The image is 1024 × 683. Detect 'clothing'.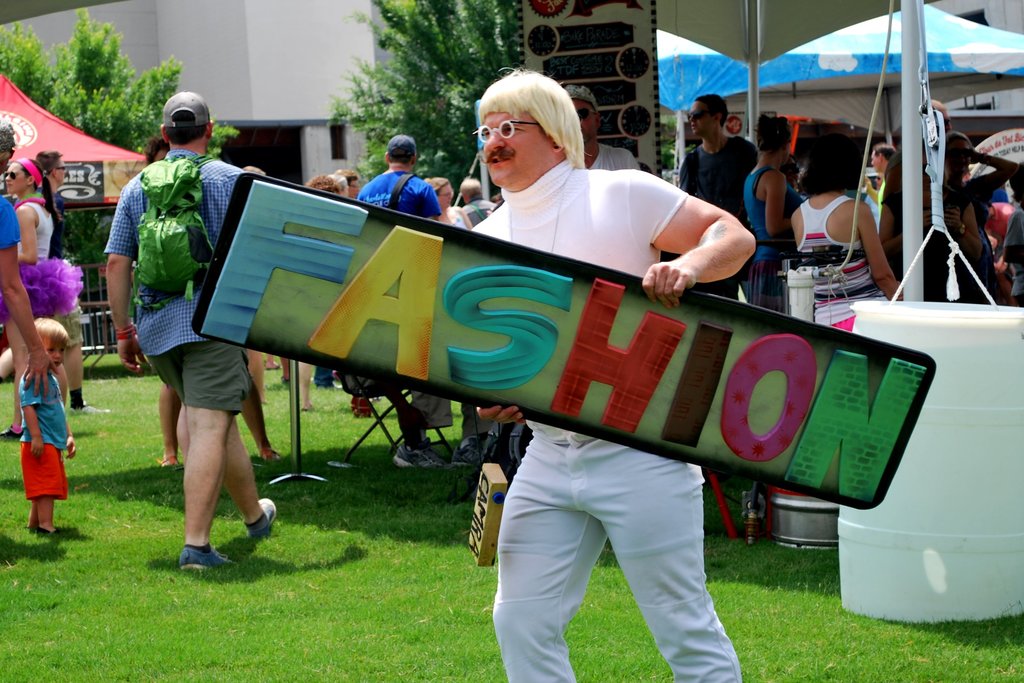
Detection: l=1002, t=207, r=1023, b=299.
